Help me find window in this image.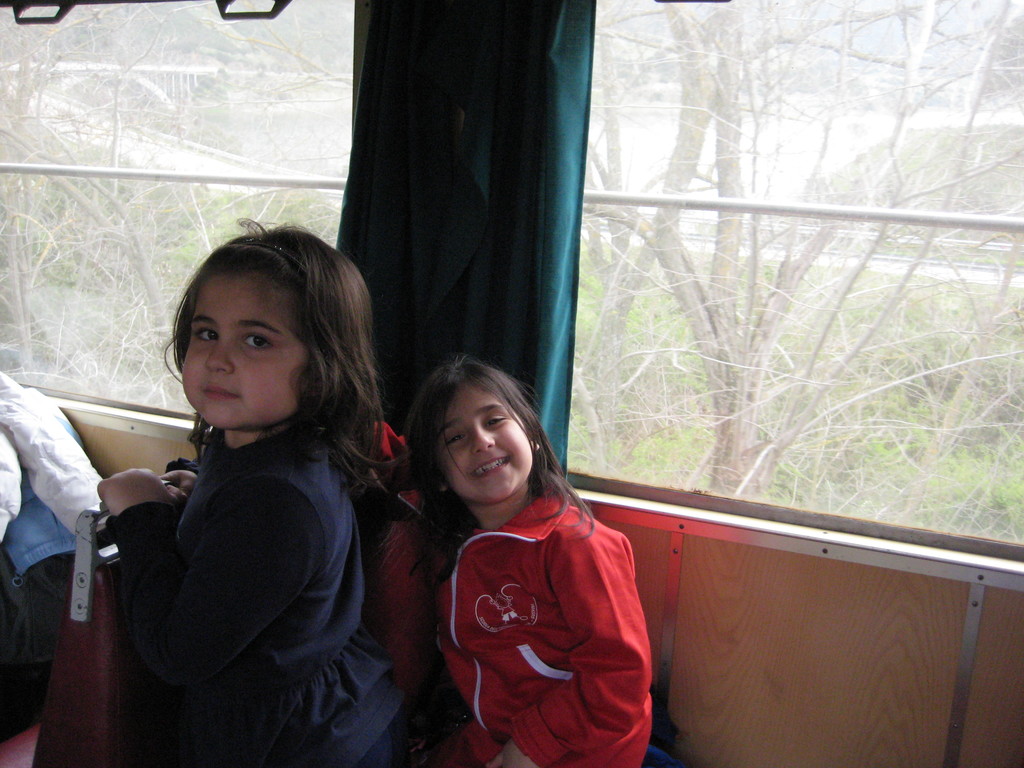
Found it: box=[0, 0, 351, 407].
